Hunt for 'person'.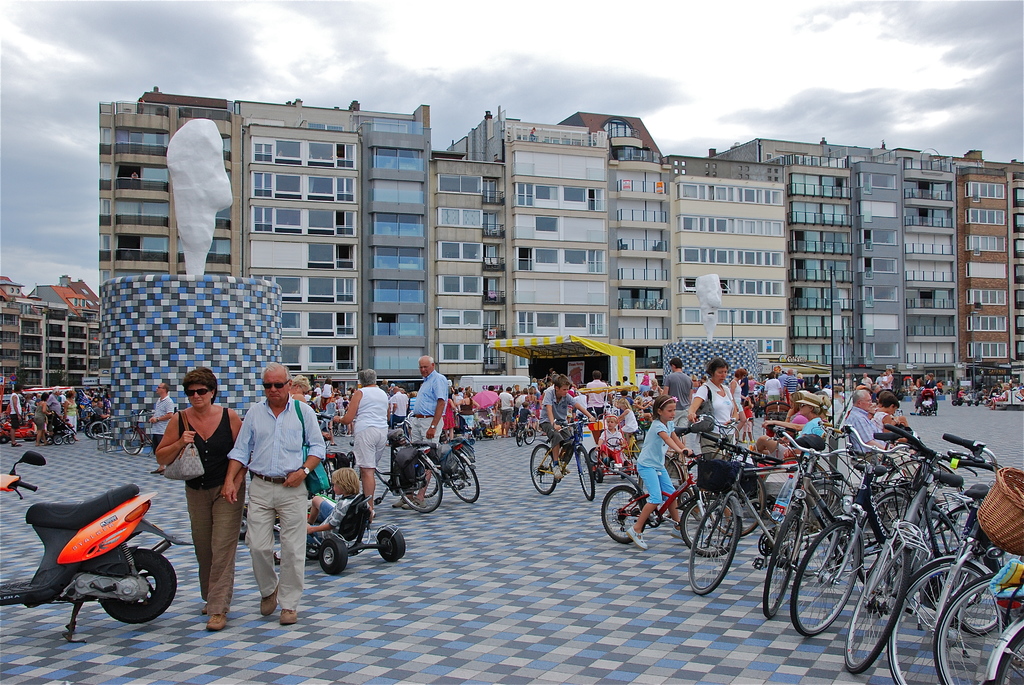
Hunted down at {"left": 842, "top": 389, "right": 915, "bottom": 471}.
